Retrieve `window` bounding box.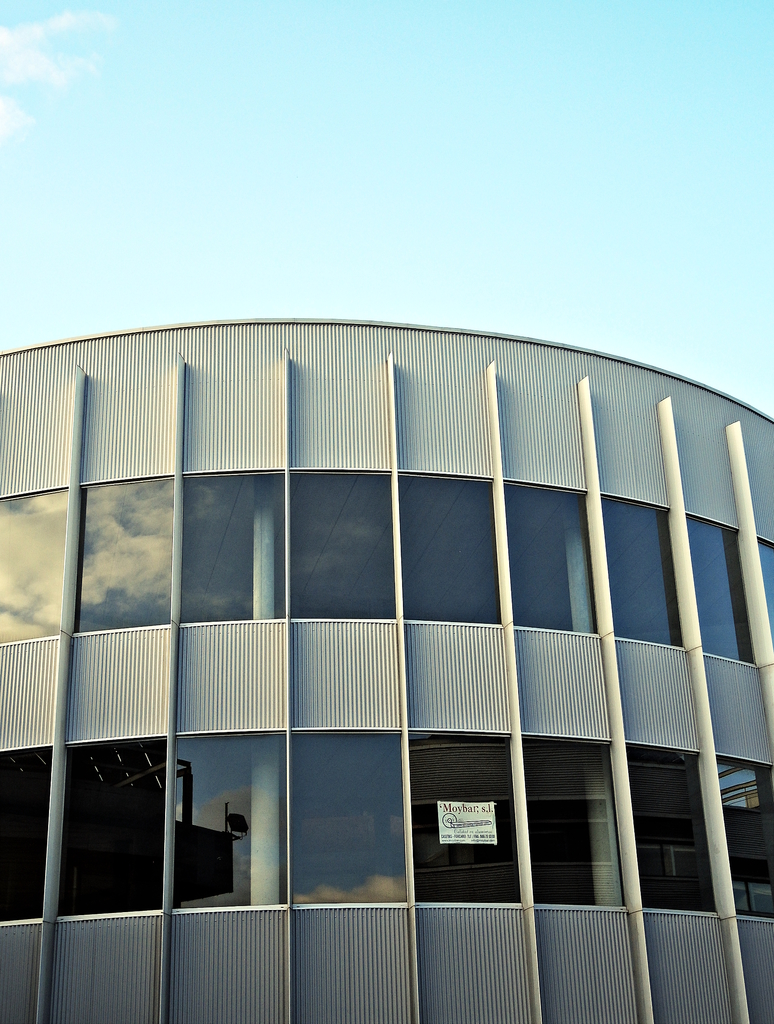
Bounding box: select_region(0, 481, 75, 650).
